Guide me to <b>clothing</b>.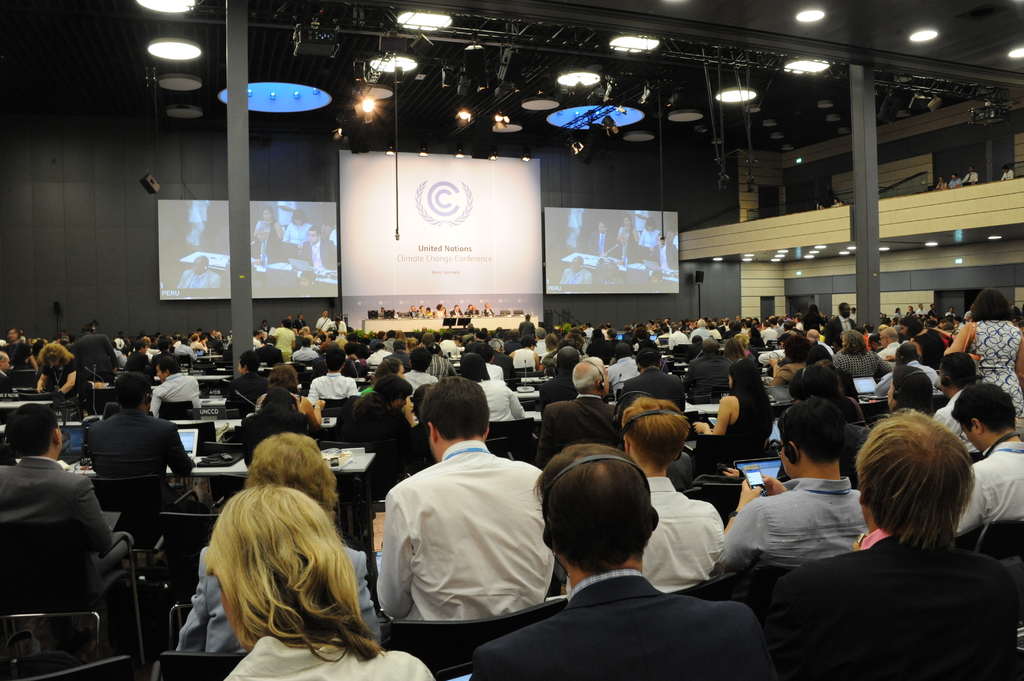
Guidance: locate(152, 352, 180, 368).
